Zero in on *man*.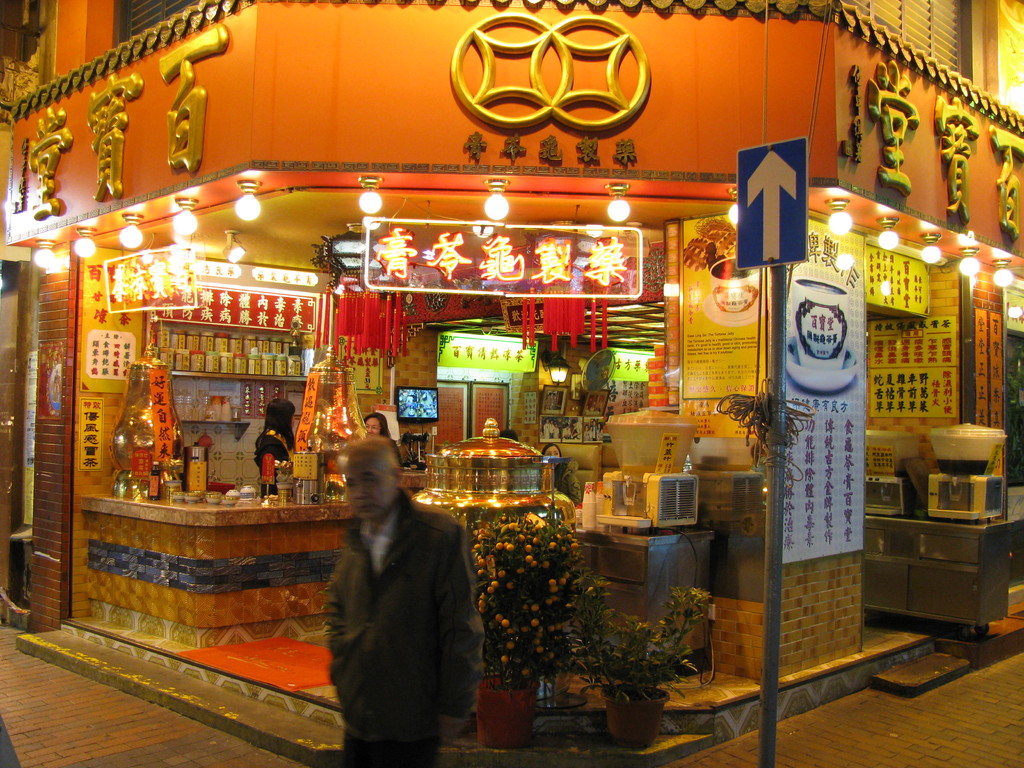
Zeroed in: rect(310, 440, 486, 761).
